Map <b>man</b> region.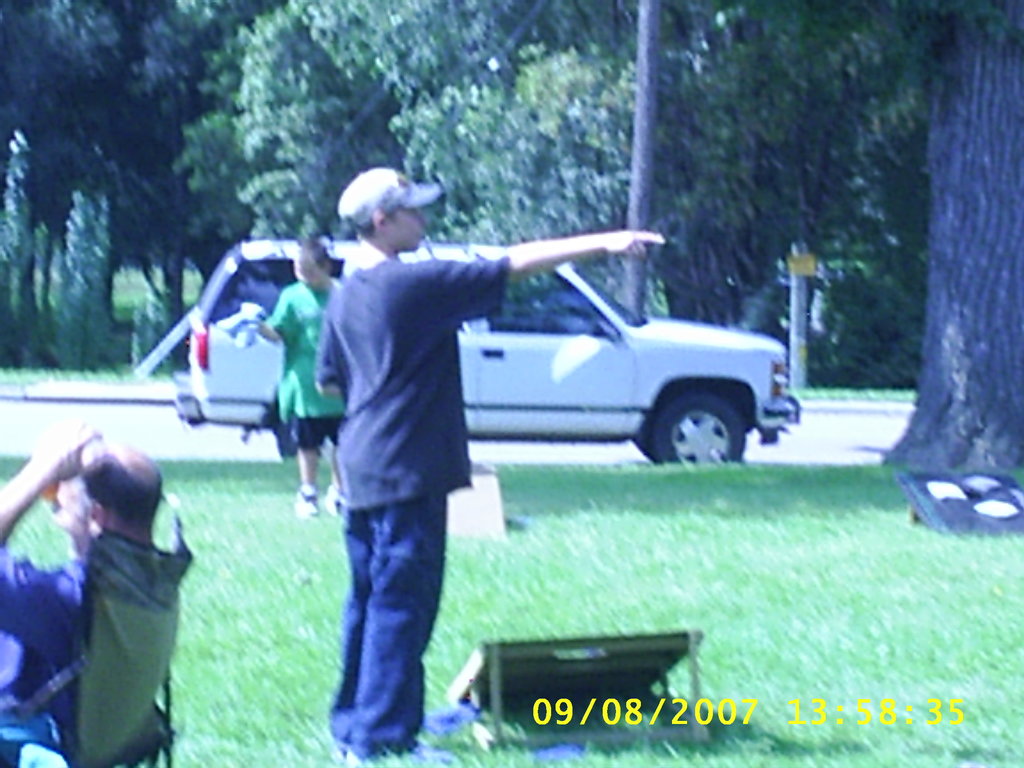
Mapped to region(257, 244, 340, 525).
